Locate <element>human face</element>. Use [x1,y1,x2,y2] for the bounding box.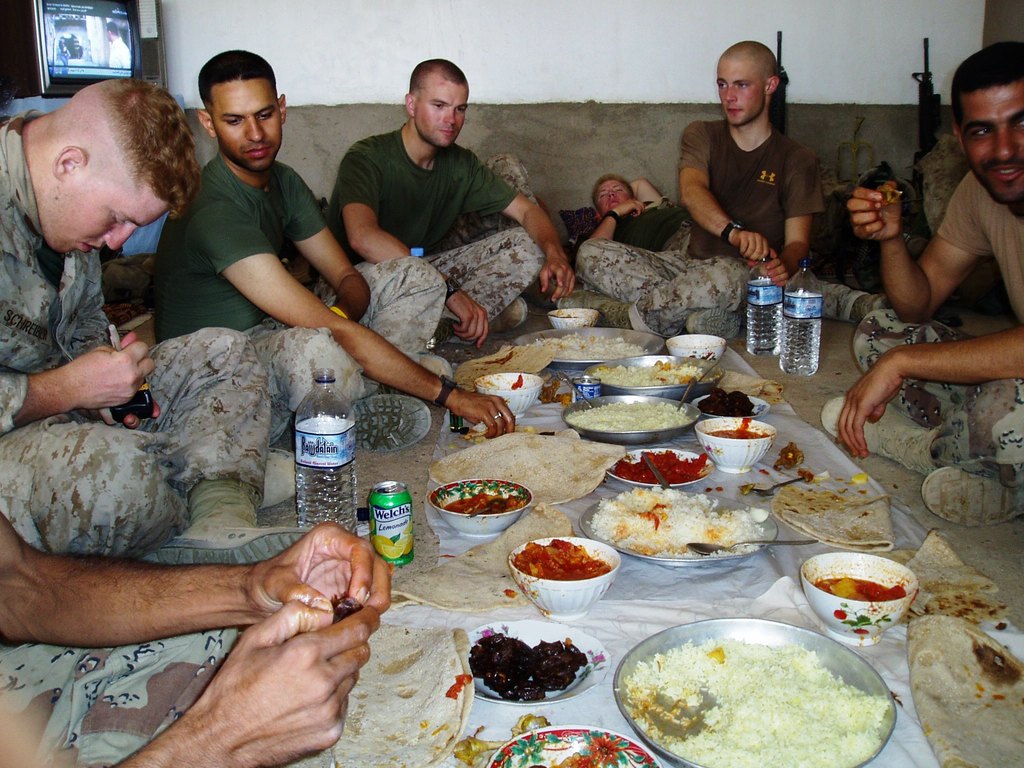
[594,177,626,209].
